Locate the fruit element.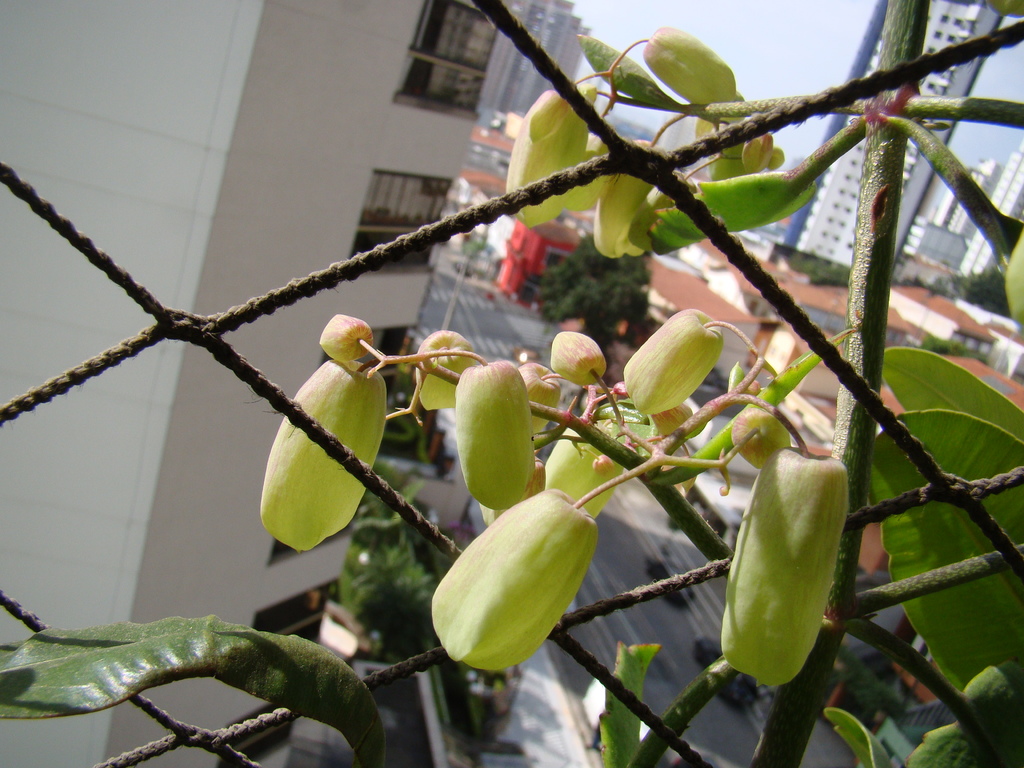
Element bbox: (left=512, top=352, right=573, bottom=438).
